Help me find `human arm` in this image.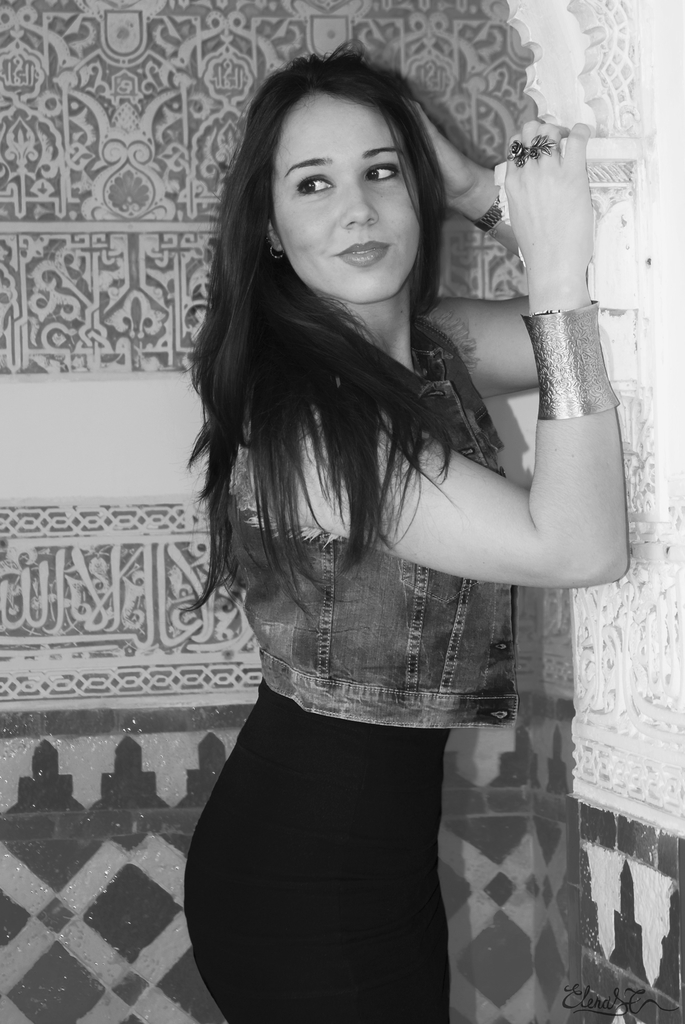
Found it: 329/259/628/653.
